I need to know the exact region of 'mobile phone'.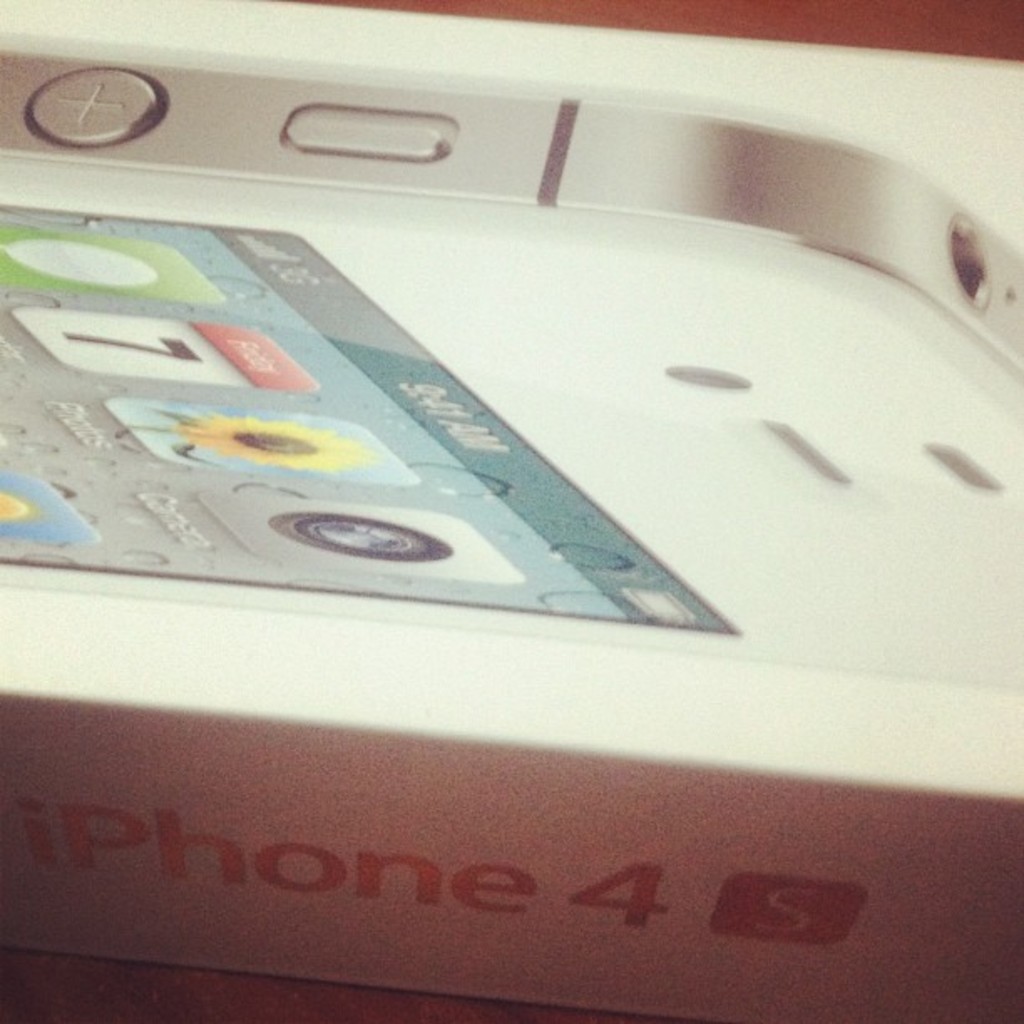
Region: <region>0, 201, 740, 631</region>.
